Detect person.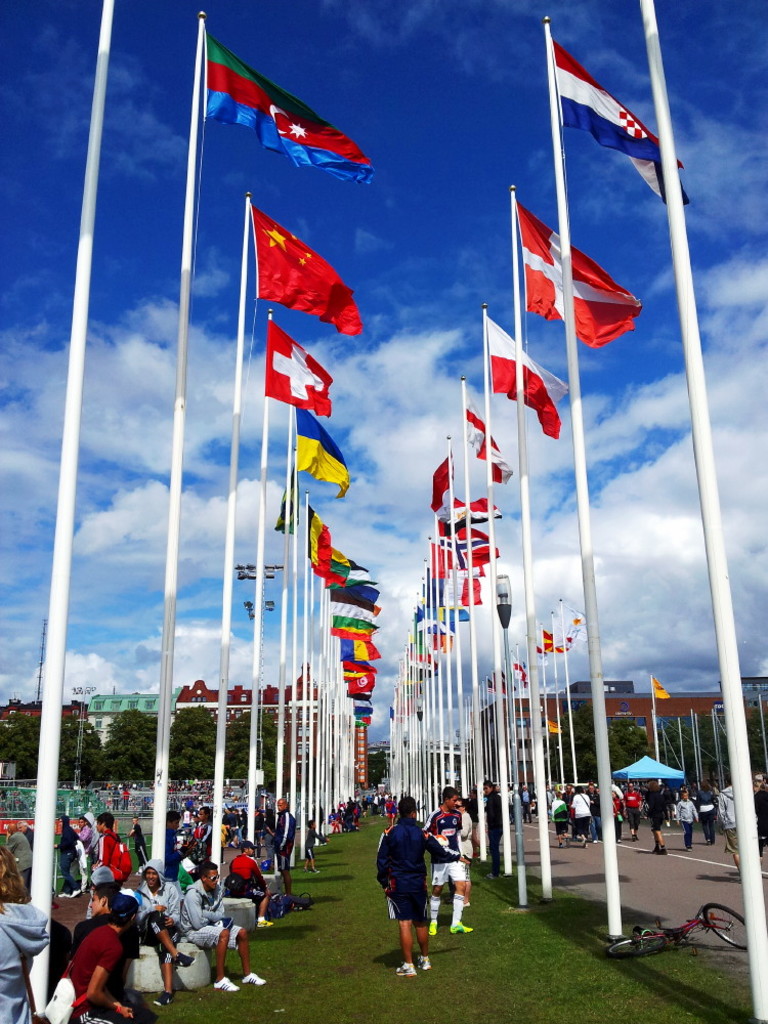
Detected at 551,781,575,849.
